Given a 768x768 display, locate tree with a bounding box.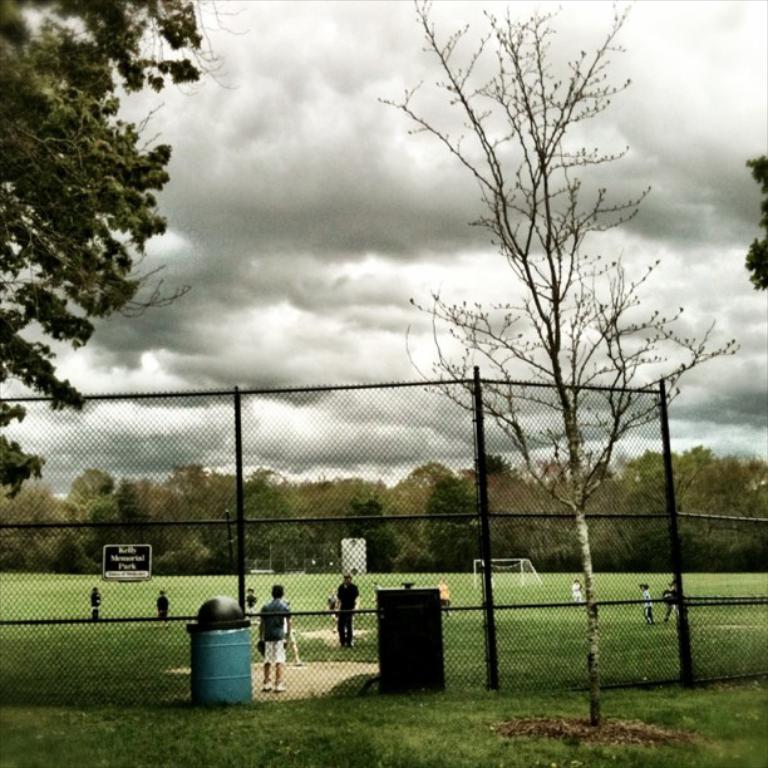
Located: [0,0,253,499].
